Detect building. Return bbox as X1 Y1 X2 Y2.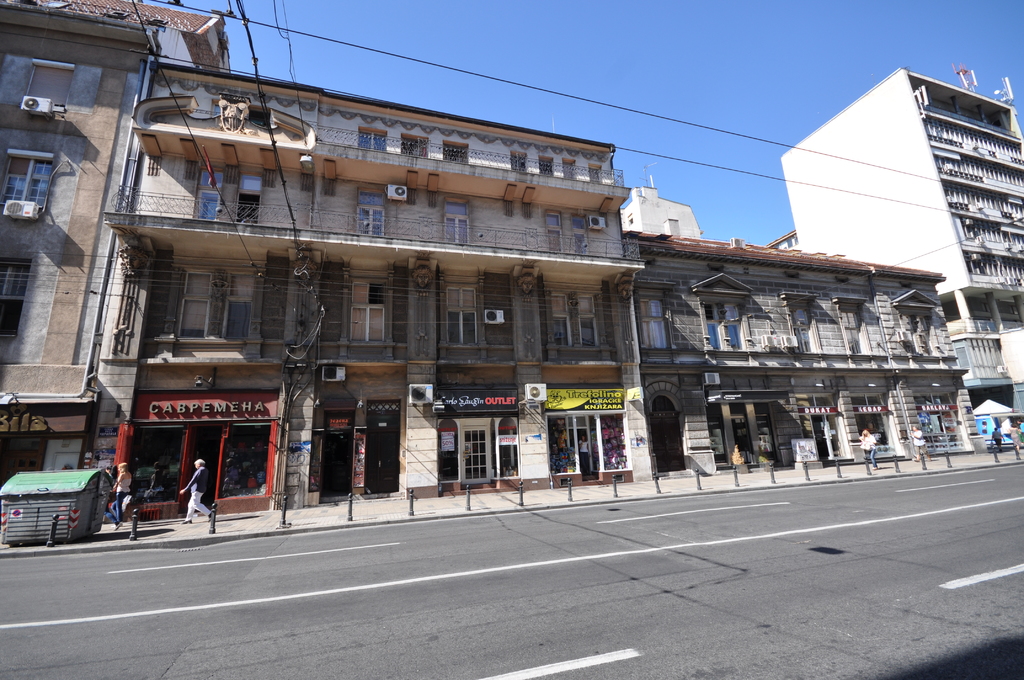
102 60 653 514.
